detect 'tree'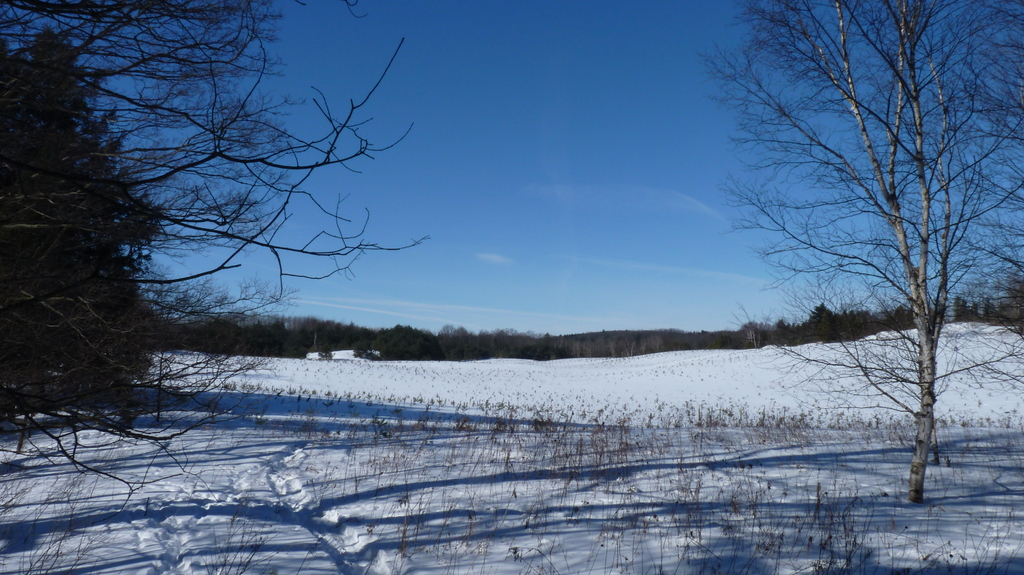
(0,40,157,402)
